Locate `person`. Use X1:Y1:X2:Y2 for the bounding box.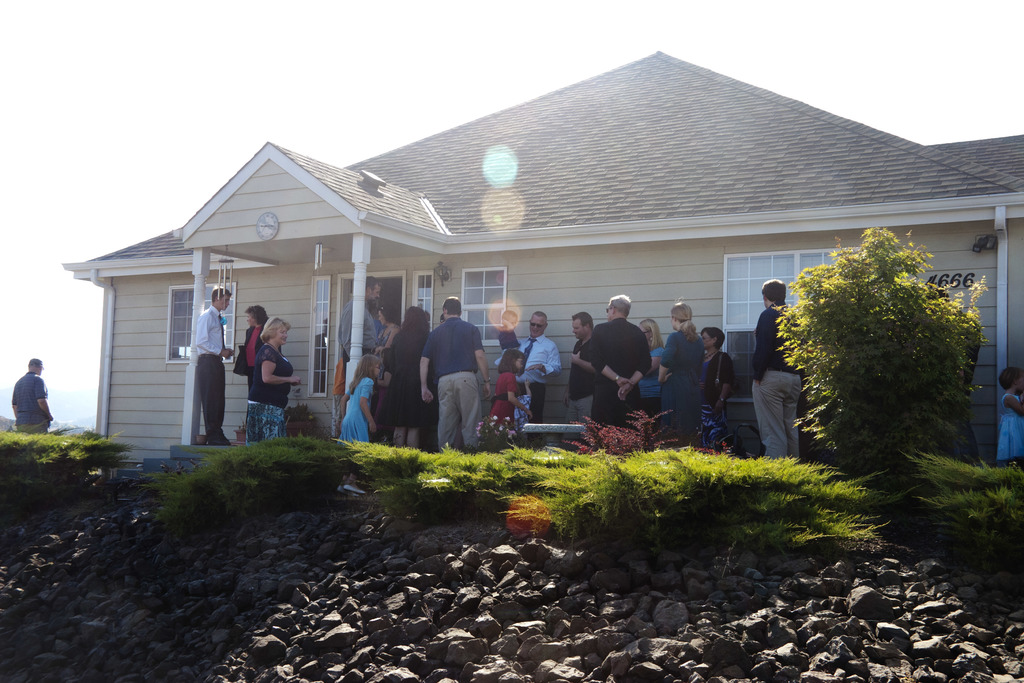
374:302:399:383.
